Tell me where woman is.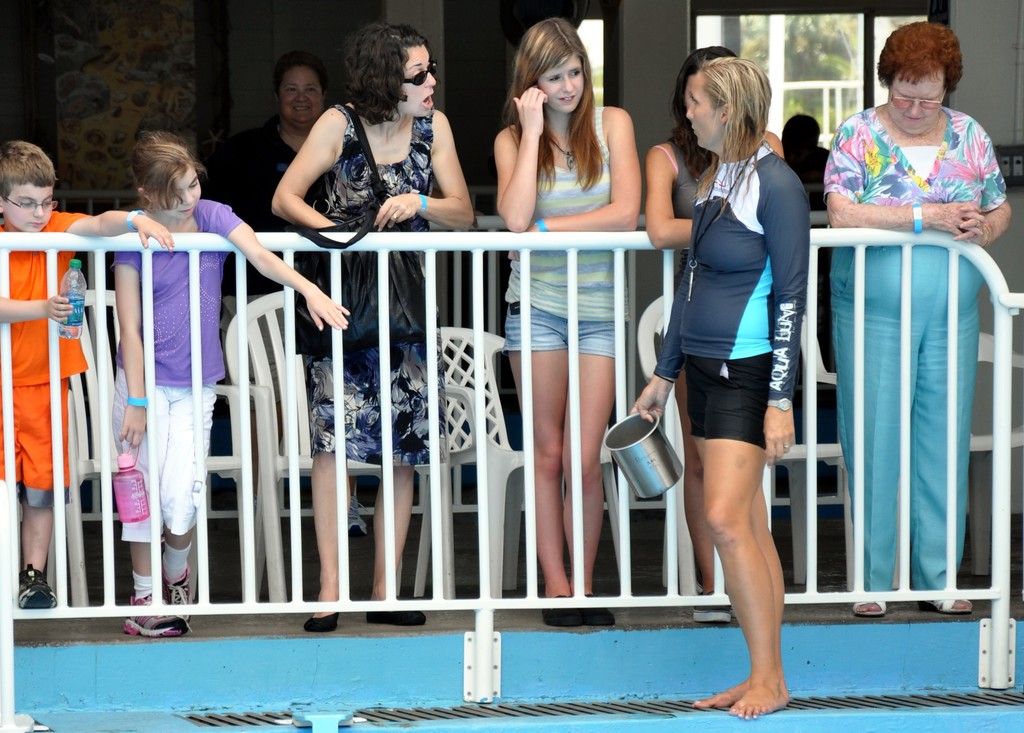
woman is at pyautogui.locateOnScreen(635, 42, 788, 620).
